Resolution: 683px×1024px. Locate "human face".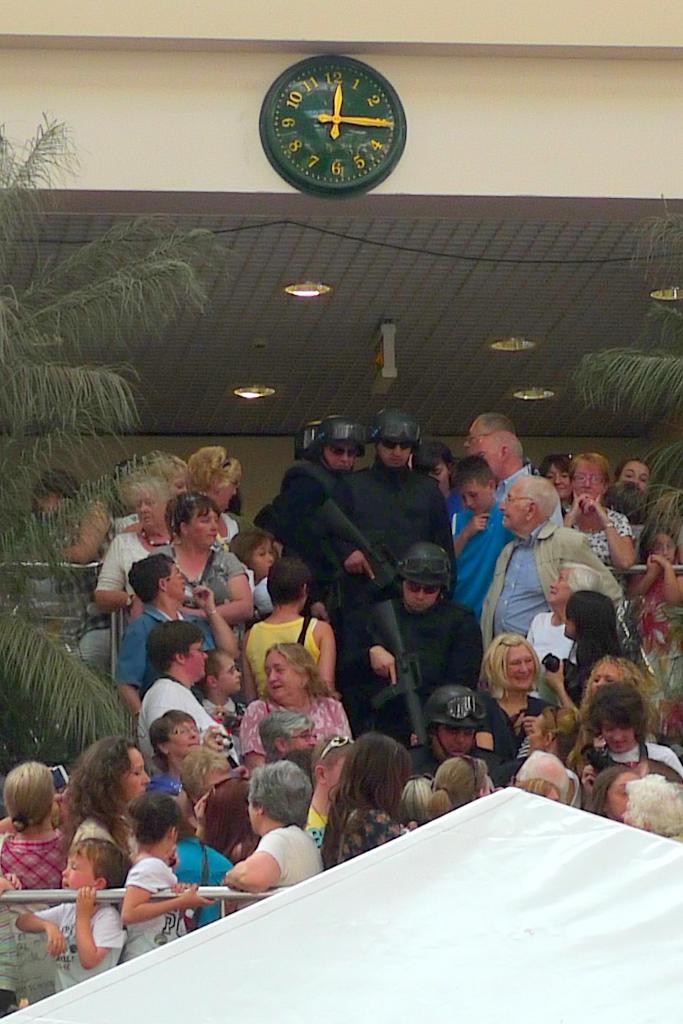
{"left": 65, "top": 854, "right": 99, "bottom": 888}.
